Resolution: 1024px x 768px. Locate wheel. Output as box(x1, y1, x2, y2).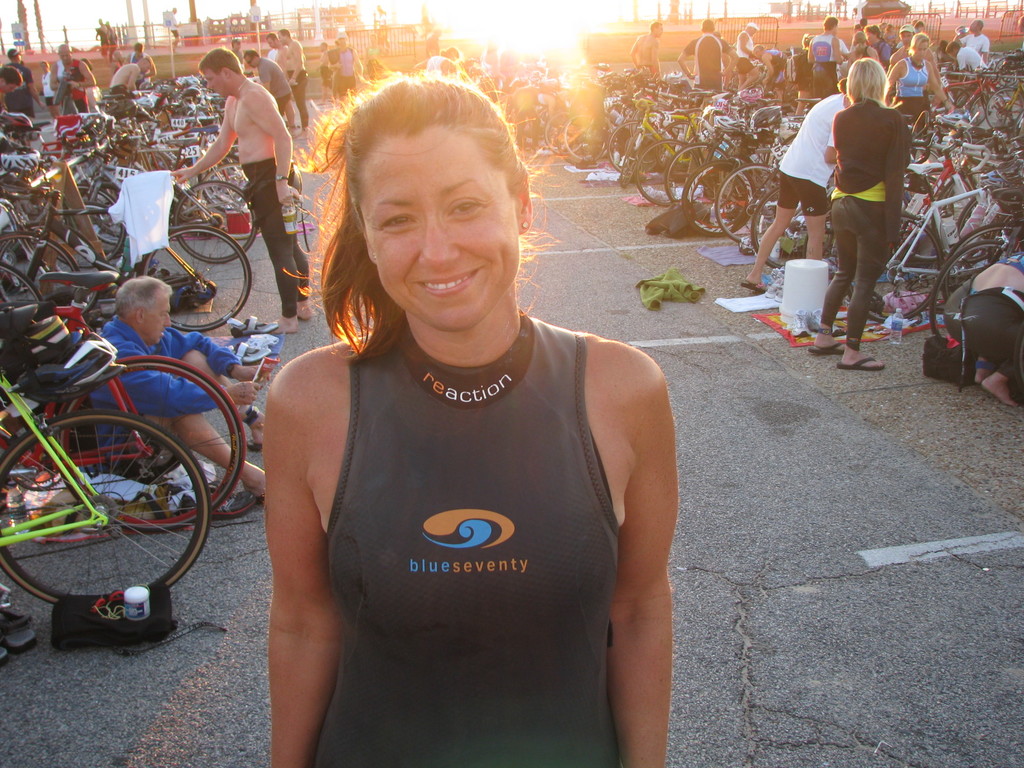
box(712, 161, 781, 244).
